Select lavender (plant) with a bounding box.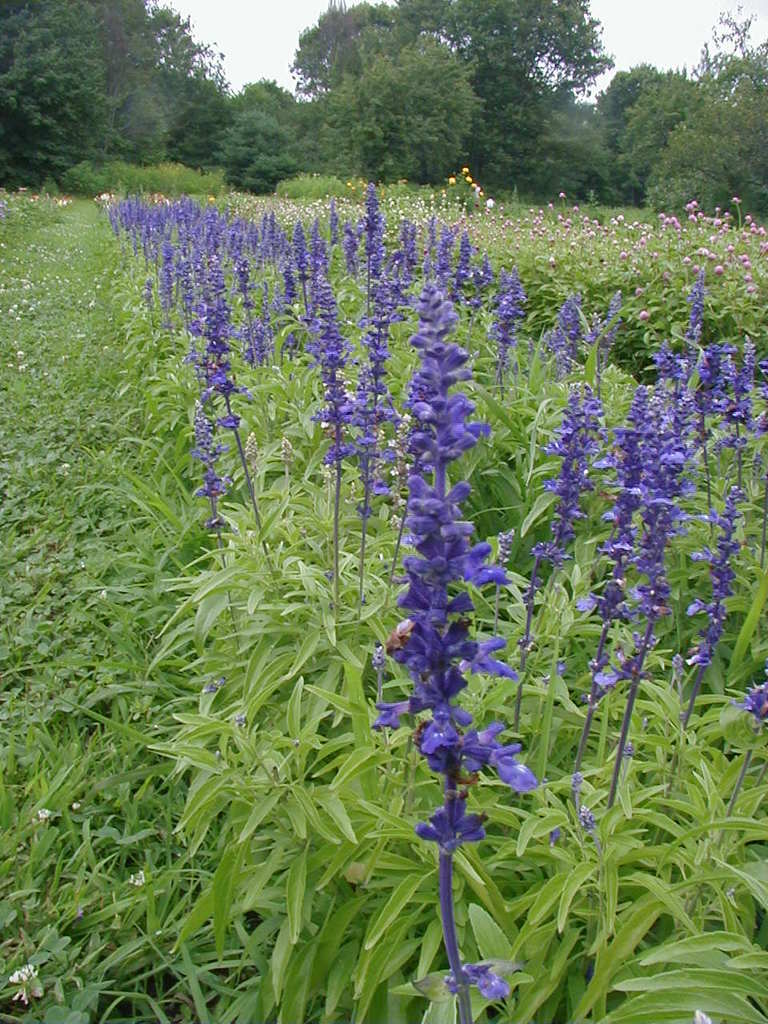
(x1=536, y1=409, x2=602, y2=572).
